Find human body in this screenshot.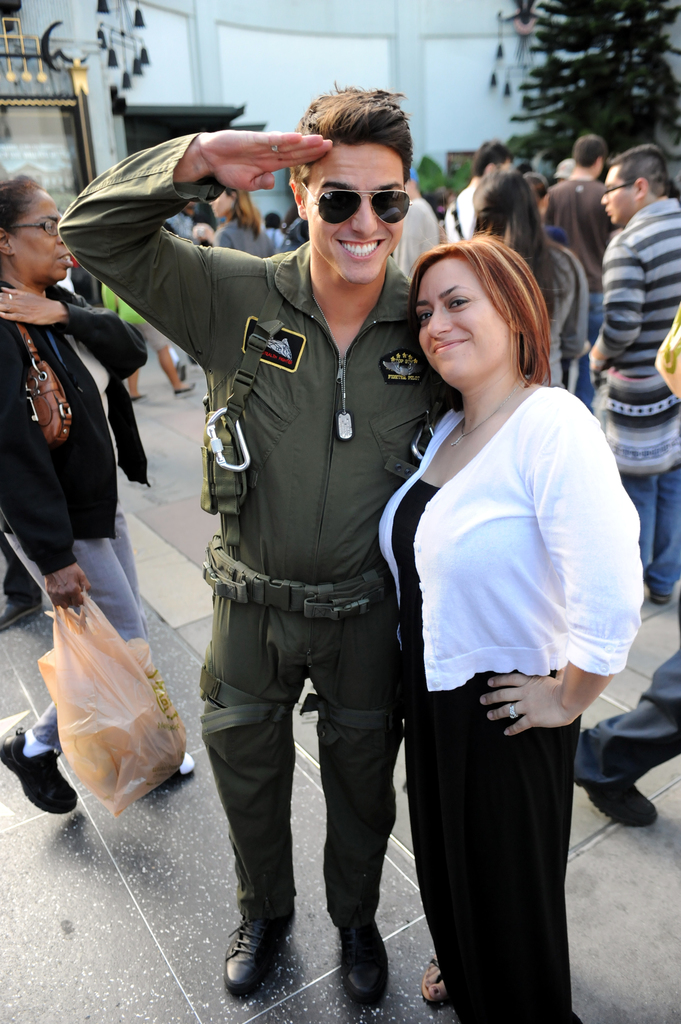
The bounding box for human body is 406,236,615,1023.
